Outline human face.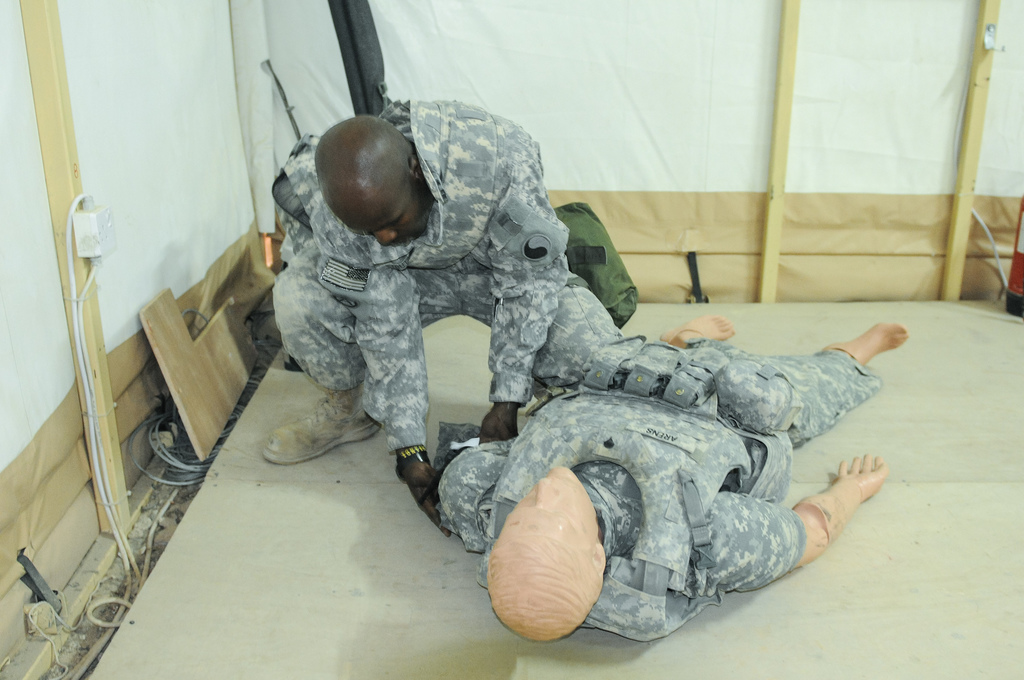
Outline: box=[349, 181, 429, 260].
